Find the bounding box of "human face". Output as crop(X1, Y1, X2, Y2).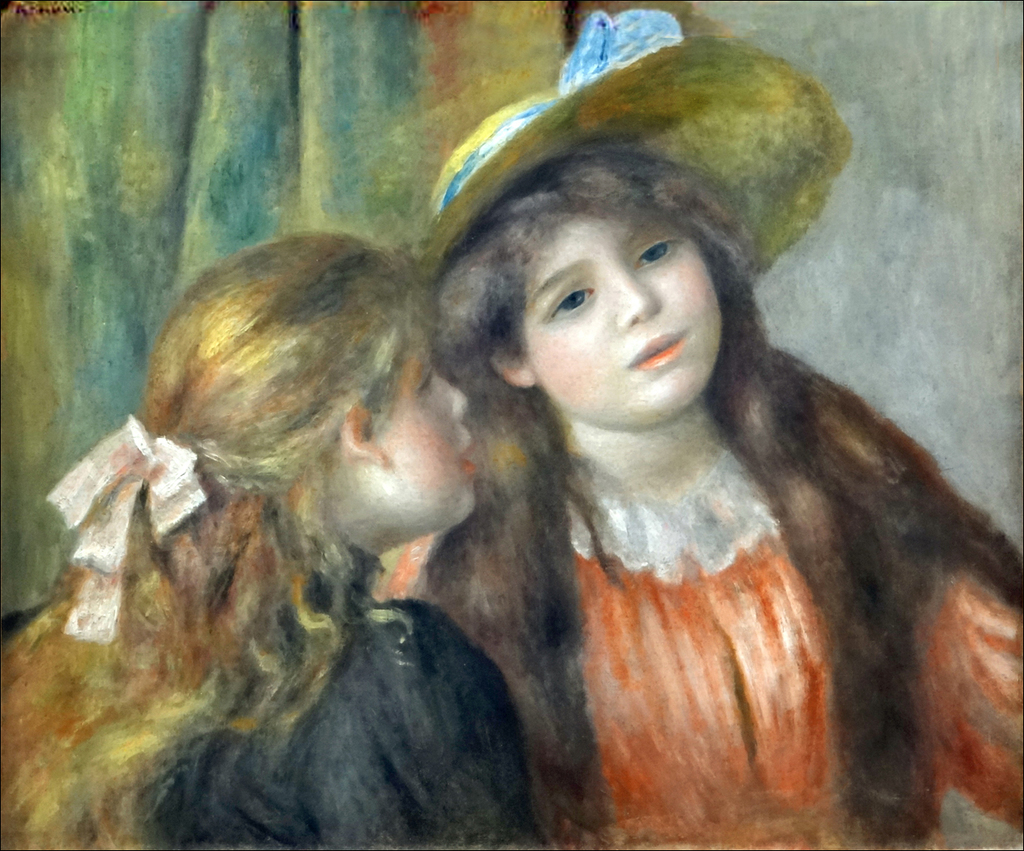
crop(384, 327, 476, 530).
